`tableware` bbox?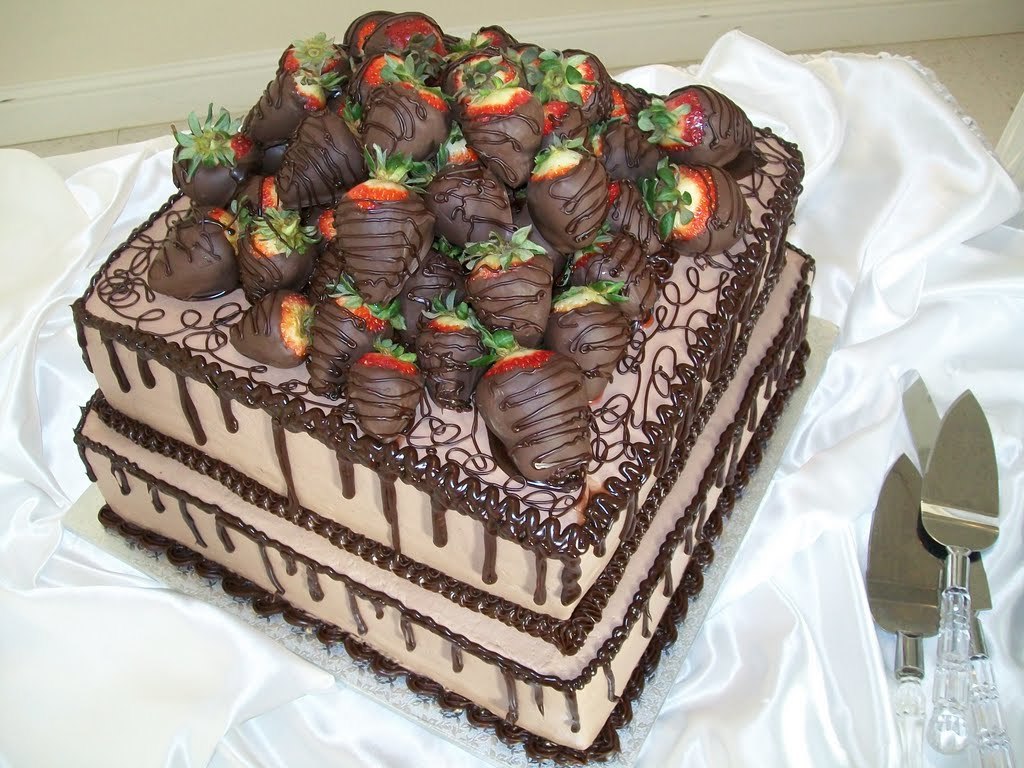
bbox(920, 389, 998, 754)
